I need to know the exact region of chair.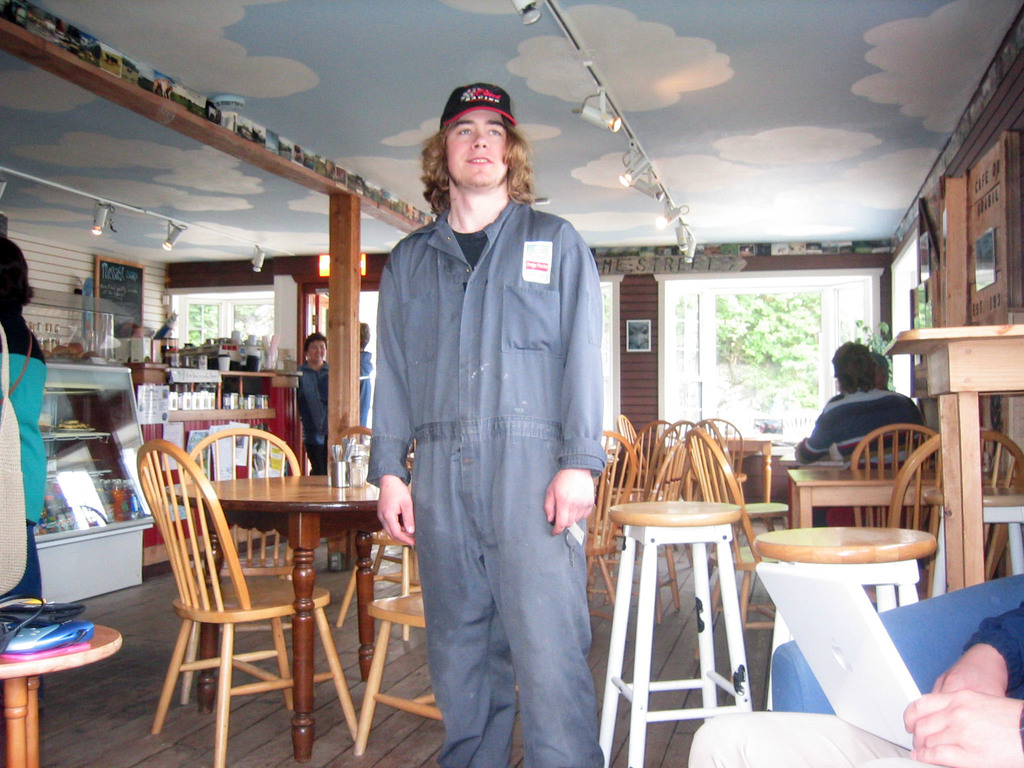
Region: {"left": 574, "top": 426, "right": 637, "bottom": 625}.
